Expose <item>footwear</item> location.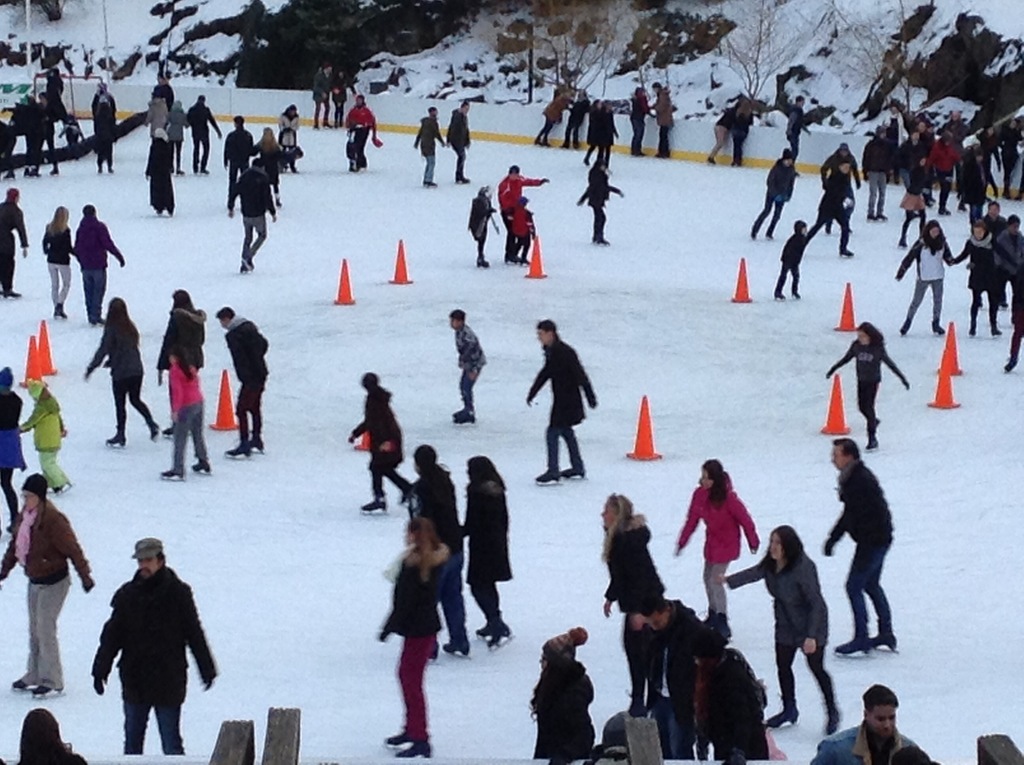
Exposed at <bbox>560, 467, 591, 481</bbox>.
